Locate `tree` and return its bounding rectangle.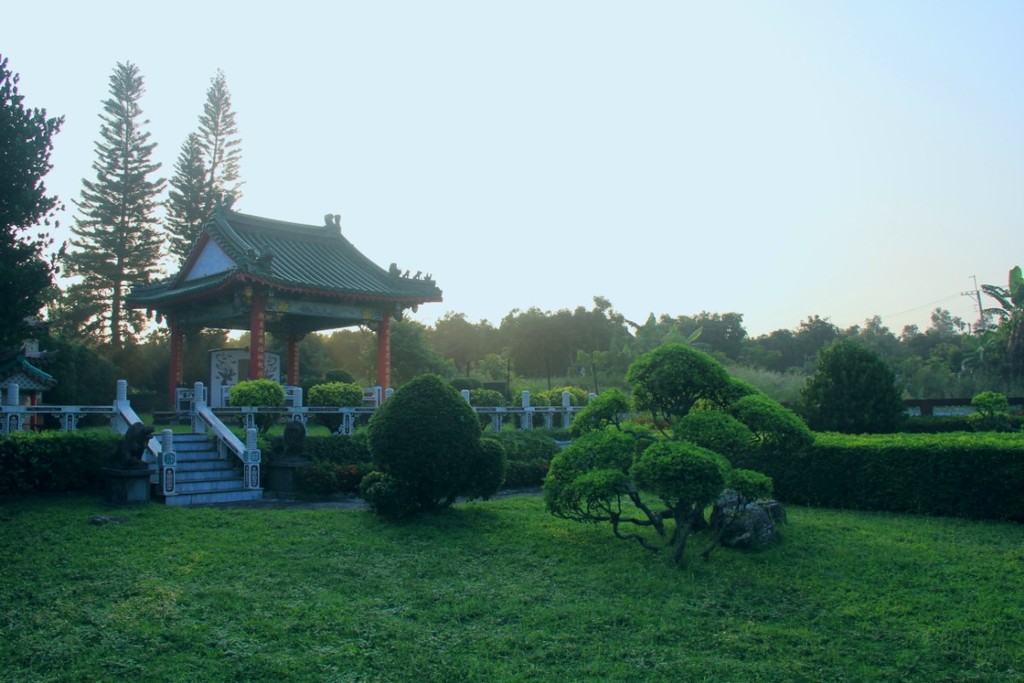
bbox(748, 312, 853, 373).
